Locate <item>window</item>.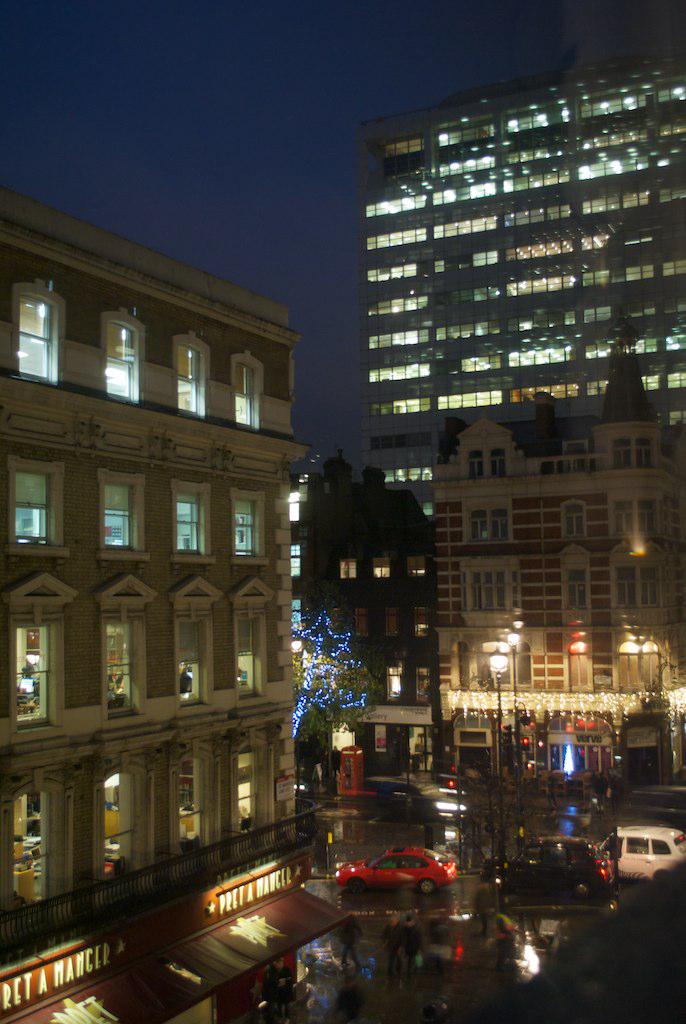
Bounding box: detection(227, 567, 276, 705).
